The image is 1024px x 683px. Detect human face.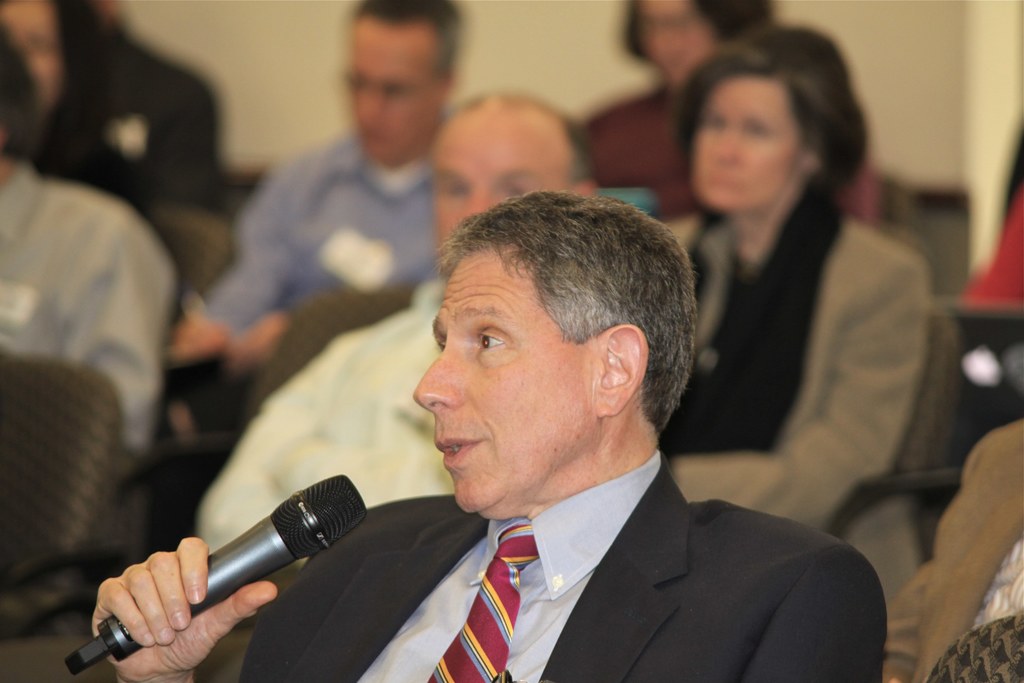
Detection: 434:126:566:241.
